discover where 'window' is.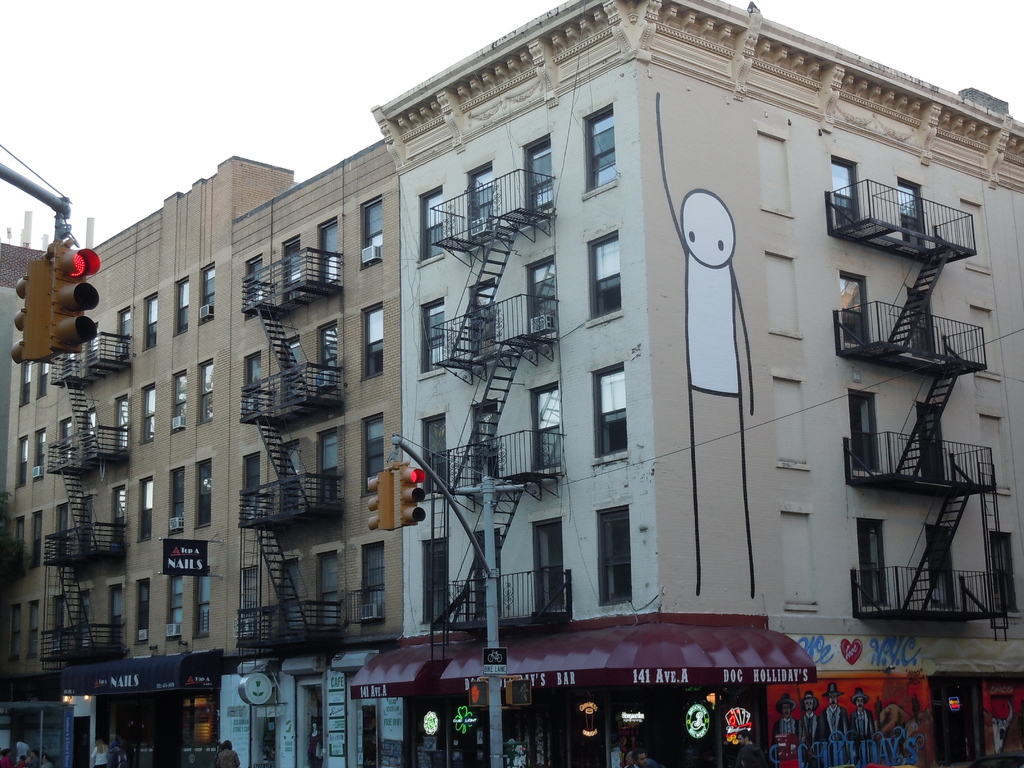
Discovered at 199,261,220,326.
